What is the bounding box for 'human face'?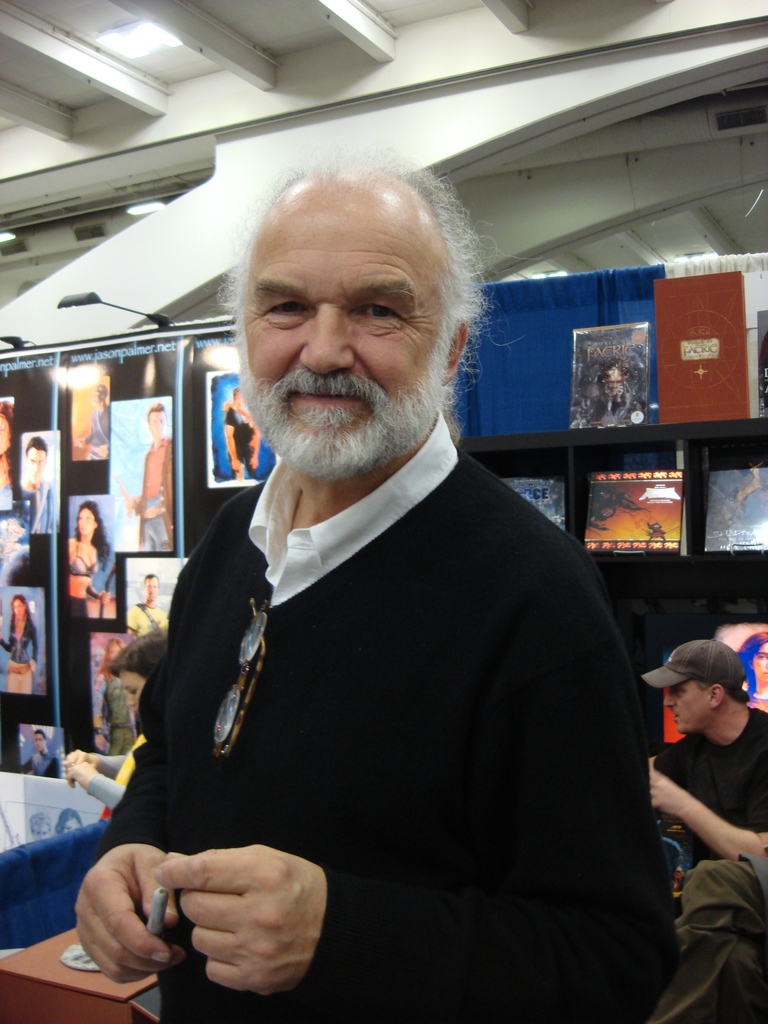
Rect(26, 442, 46, 491).
